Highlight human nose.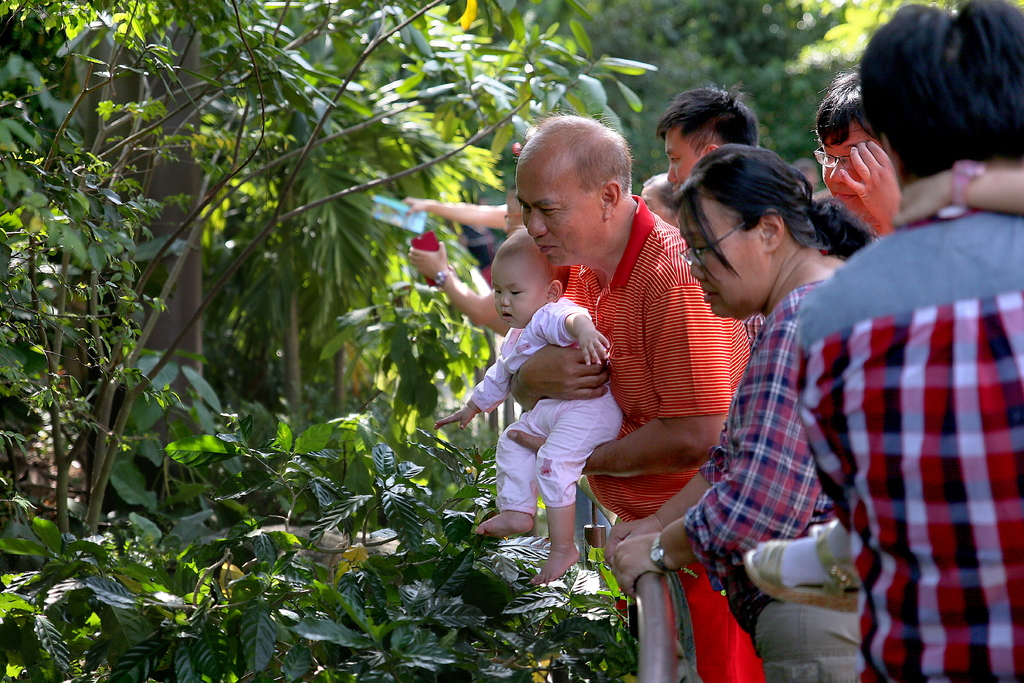
Highlighted region: box=[502, 294, 511, 308].
